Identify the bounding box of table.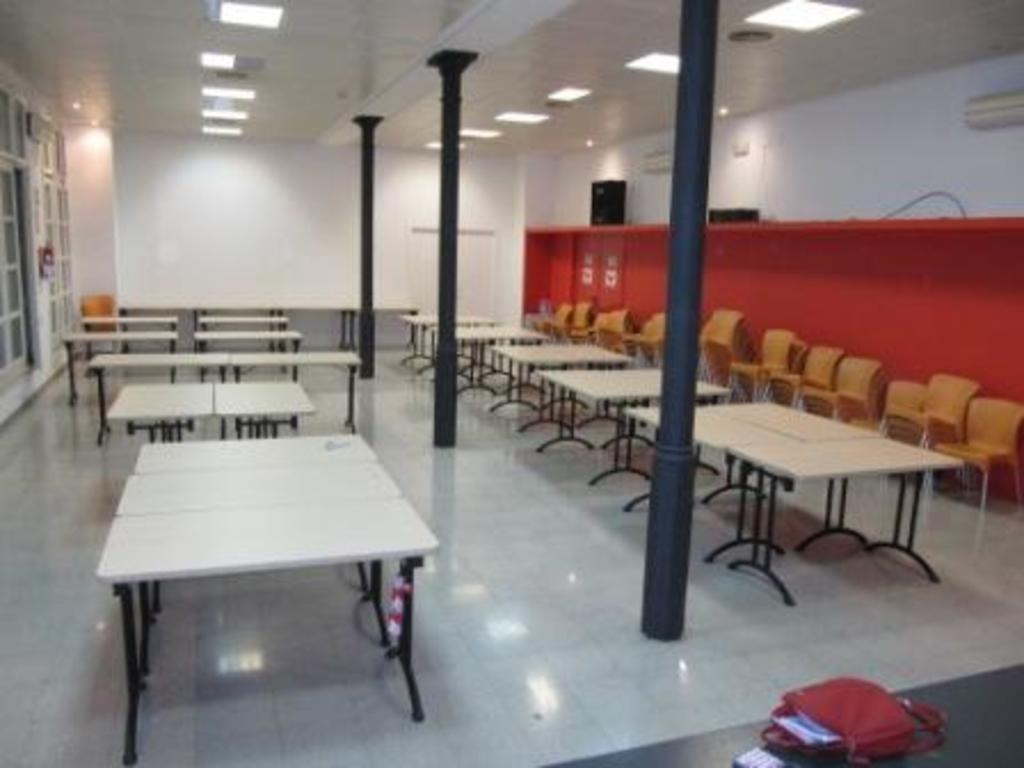
BBox(91, 414, 453, 750).
